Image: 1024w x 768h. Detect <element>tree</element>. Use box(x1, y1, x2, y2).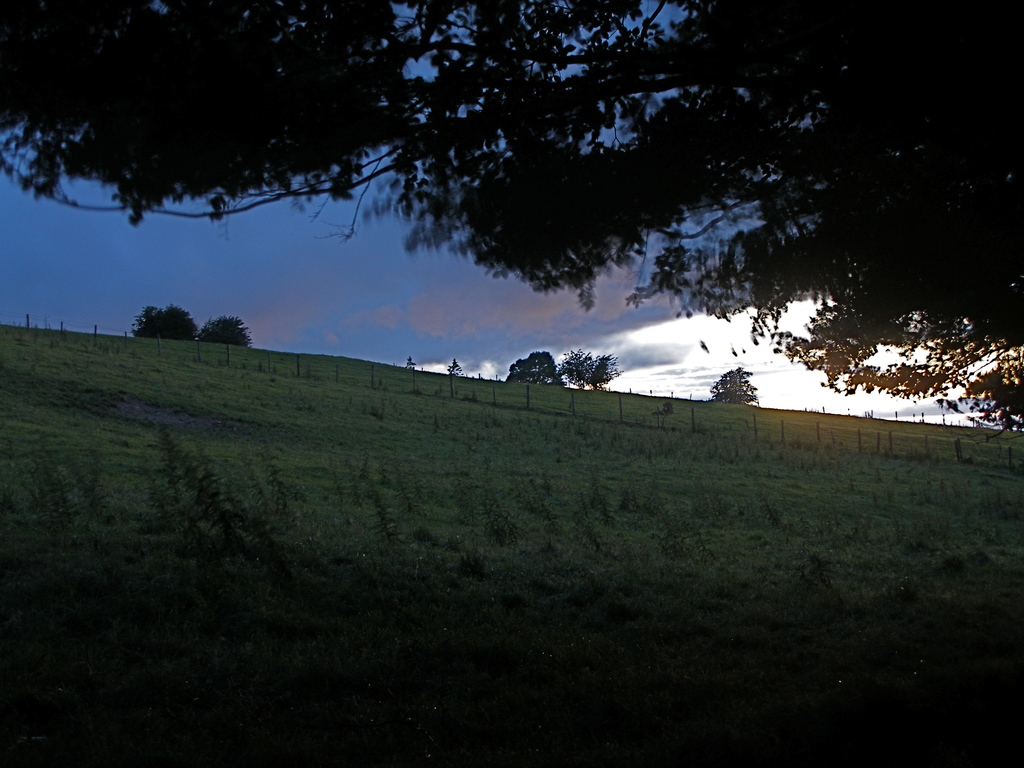
box(452, 358, 468, 378).
